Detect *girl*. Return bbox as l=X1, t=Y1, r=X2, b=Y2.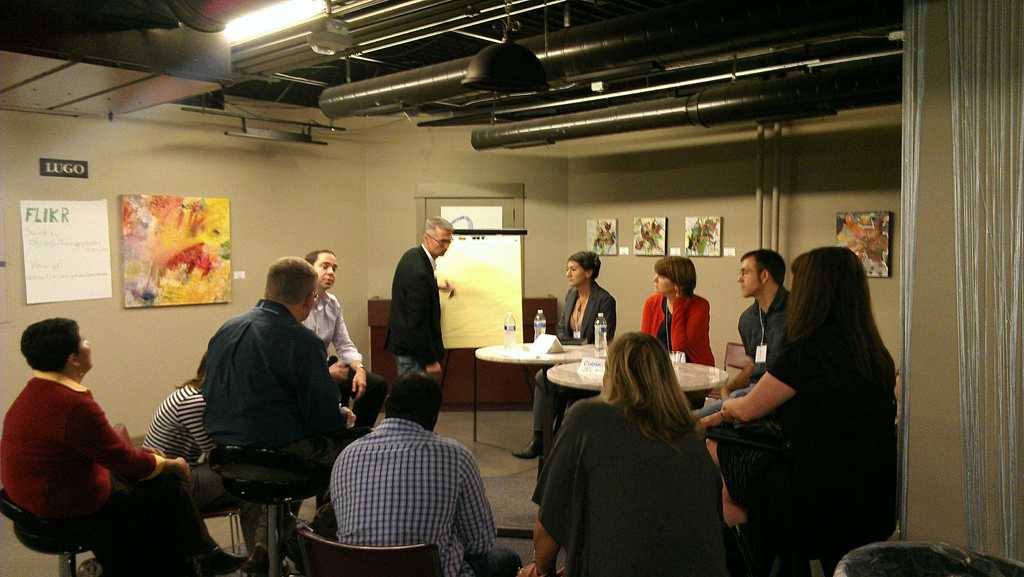
l=143, t=350, r=260, b=554.
